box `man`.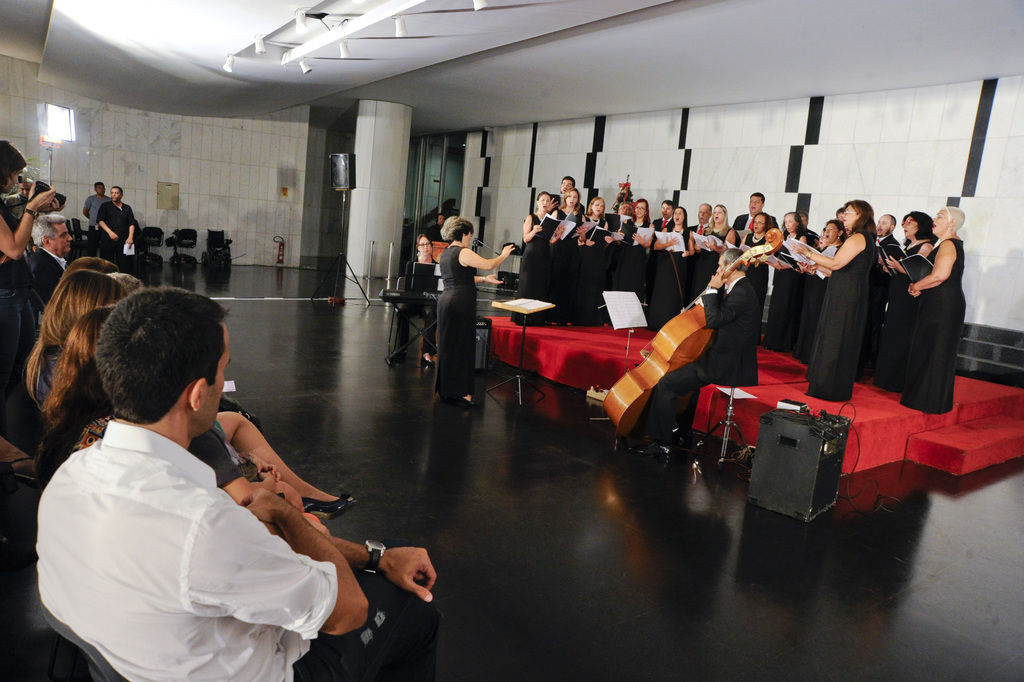
box(427, 211, 445, 241).
